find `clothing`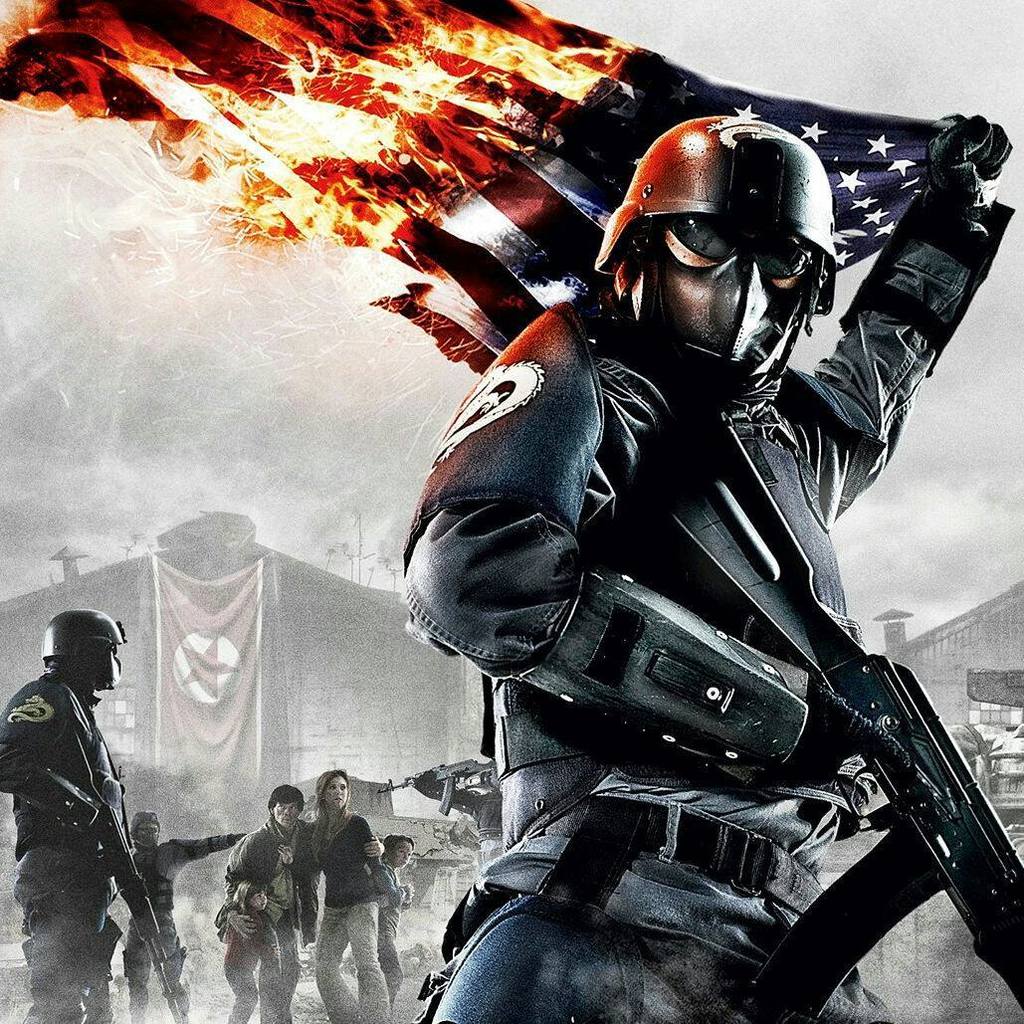
(98, 816, 255, 1023)
